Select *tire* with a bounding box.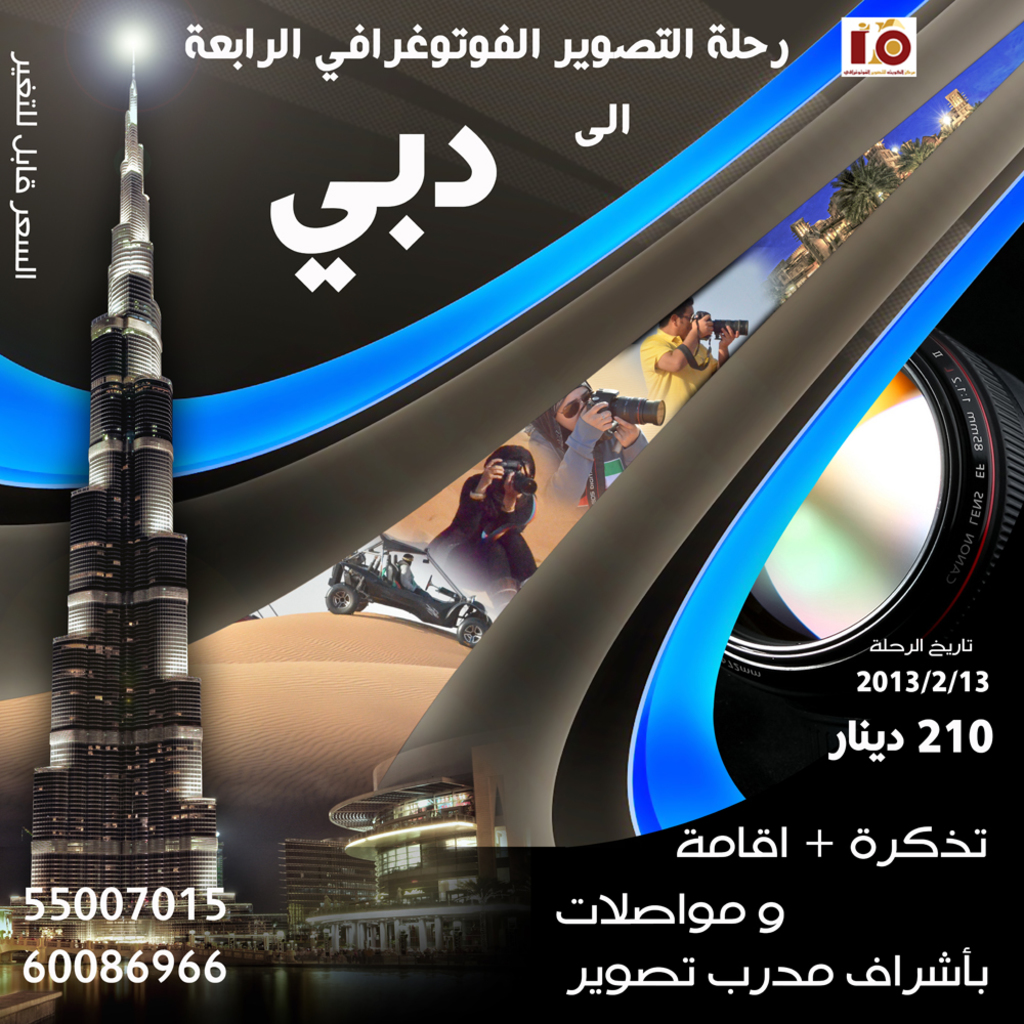
box(455, 617, 484, 643).
